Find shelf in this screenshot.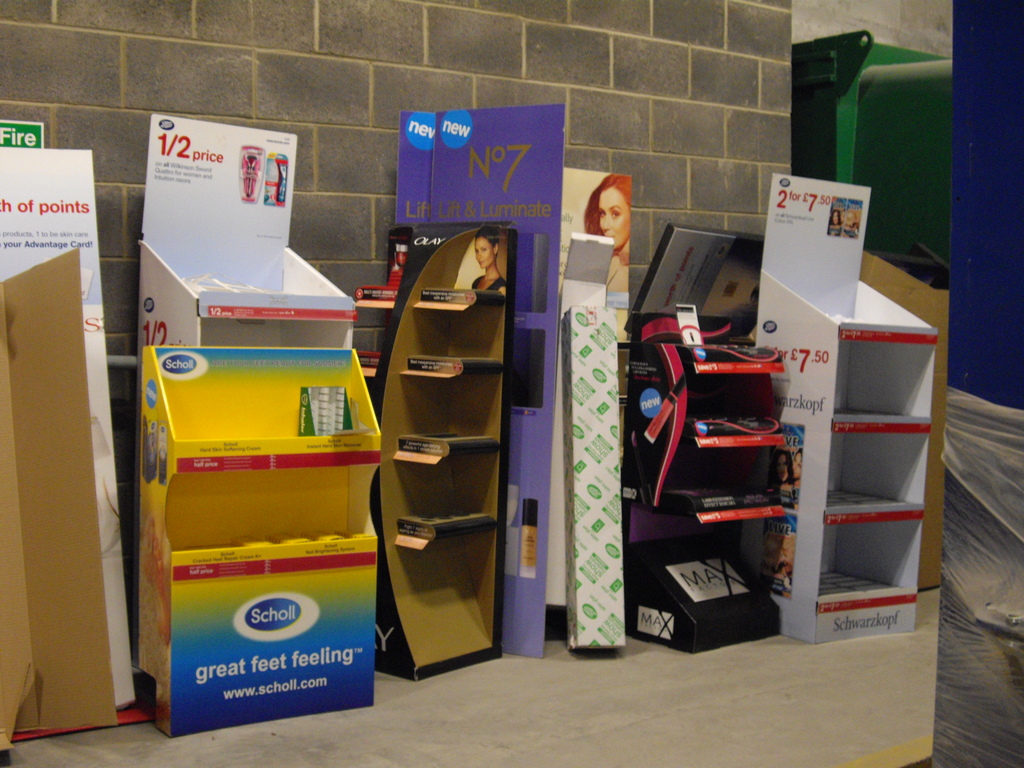
The bounding box for shelf is bbox=(668, 336, 787, 396).
